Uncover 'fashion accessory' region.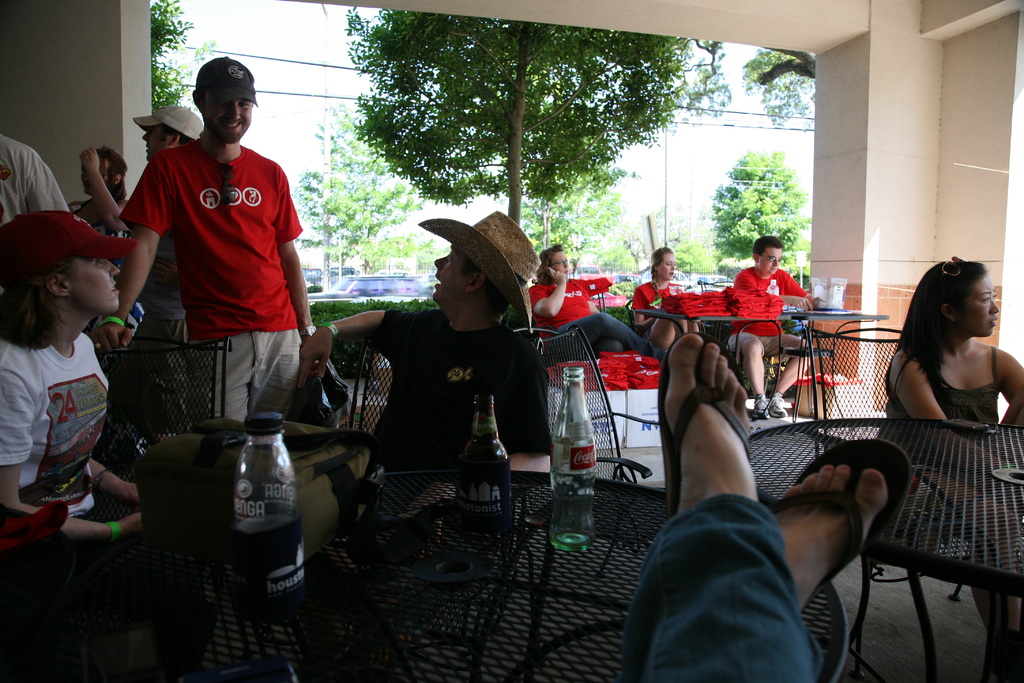
Uncovered: BBox(939, 252, 971, 280).
